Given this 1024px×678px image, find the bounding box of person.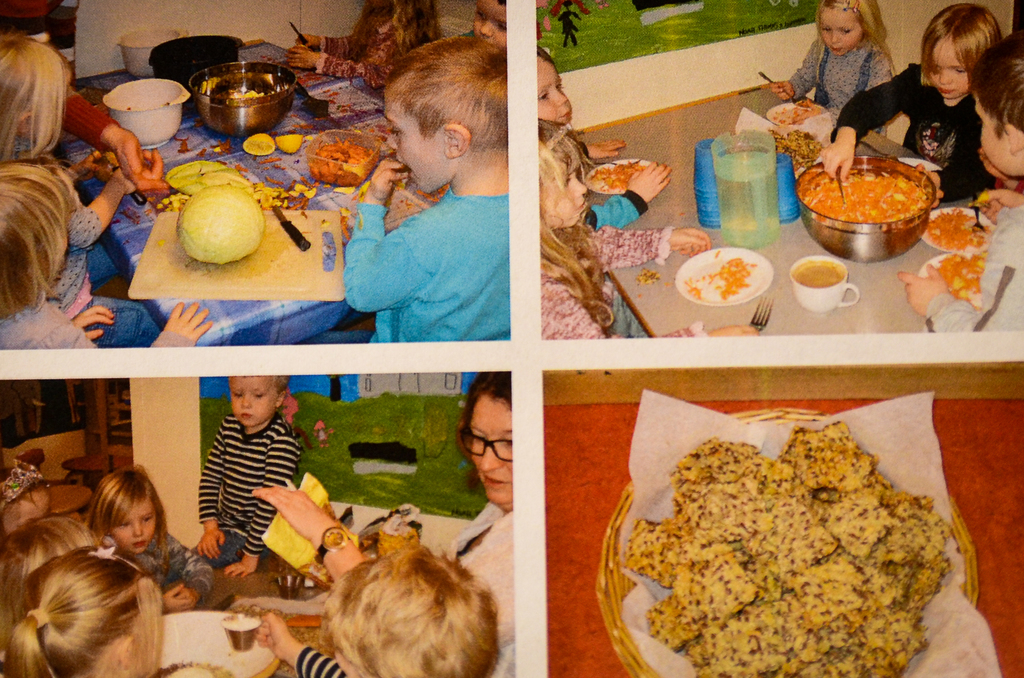
locate(536, 44, 676, 231).
